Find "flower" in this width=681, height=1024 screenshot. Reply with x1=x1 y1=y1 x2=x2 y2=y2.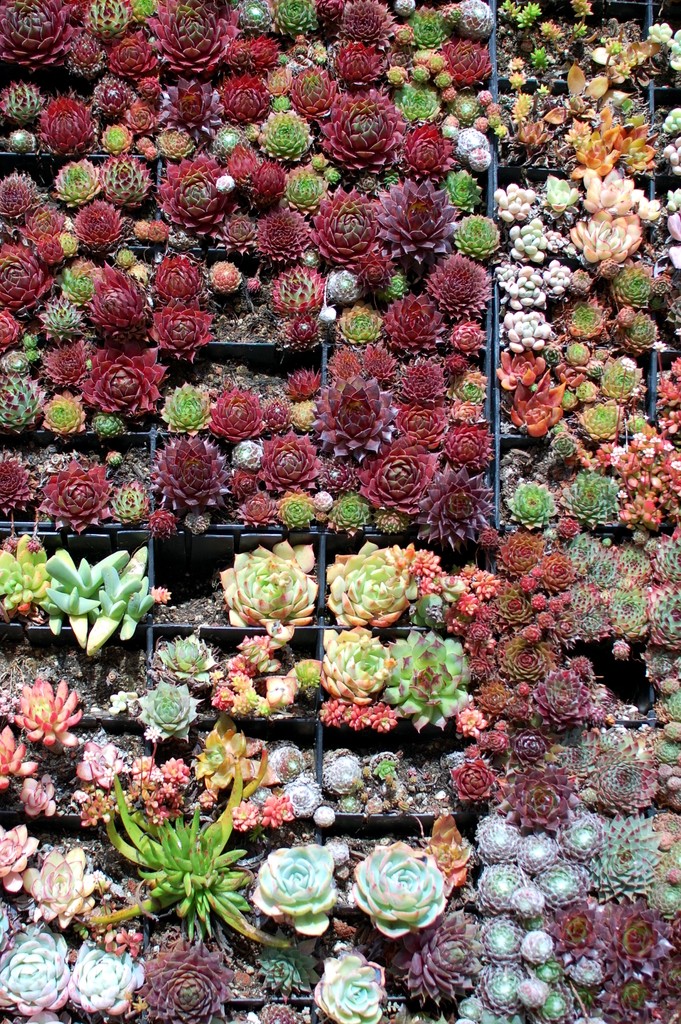
x1=77 y1=735 x2=126 y2=786.
